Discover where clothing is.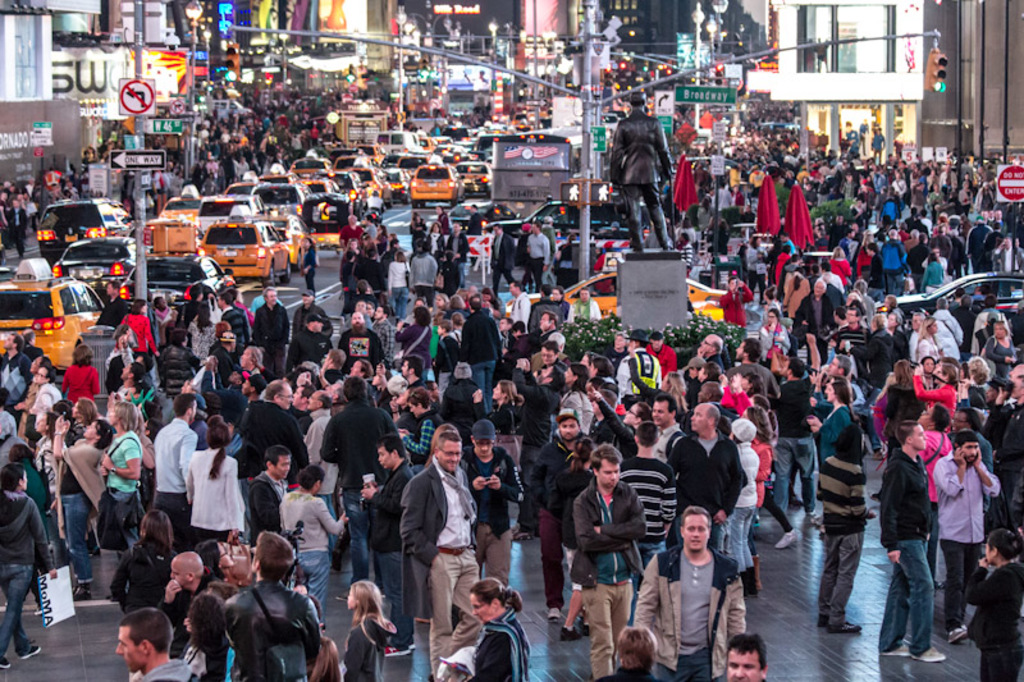
Discovered at [55, 440, 114, 575].
